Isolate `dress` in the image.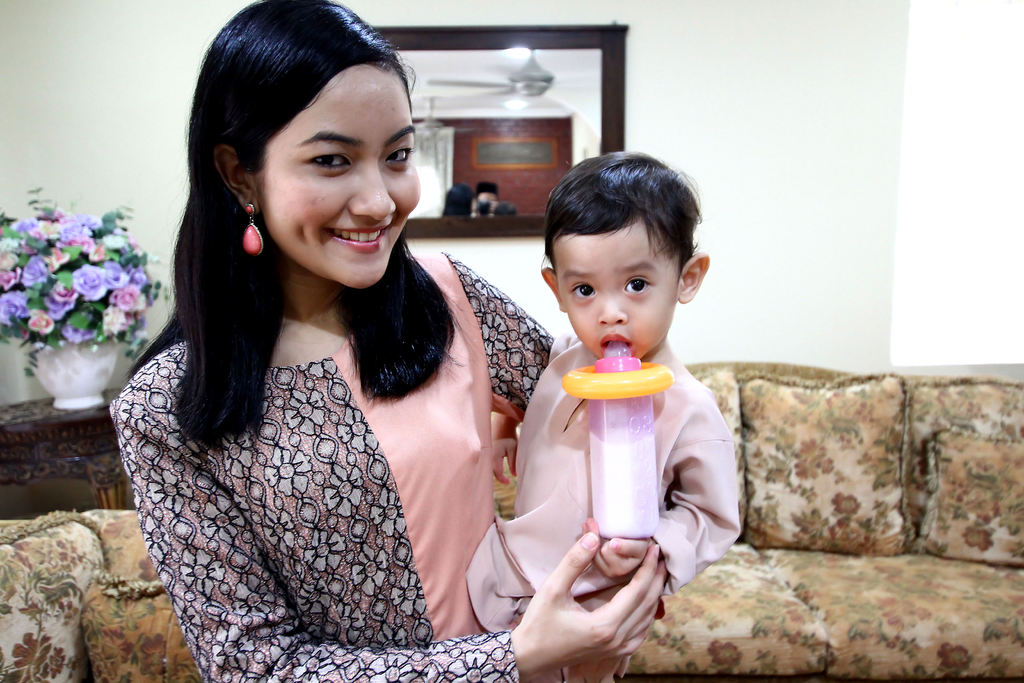
Isolated region: [left=98, top=234, right=559, bottom=682].
